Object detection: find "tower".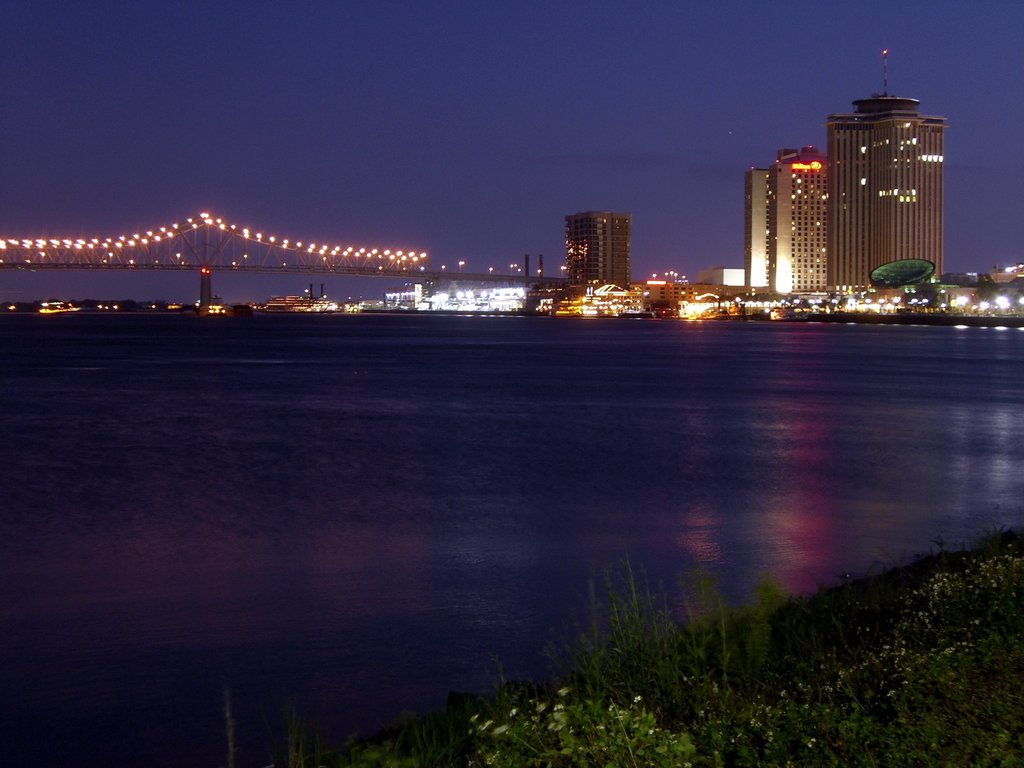
<bbox>778, 145, 824, 290</bbox>.
